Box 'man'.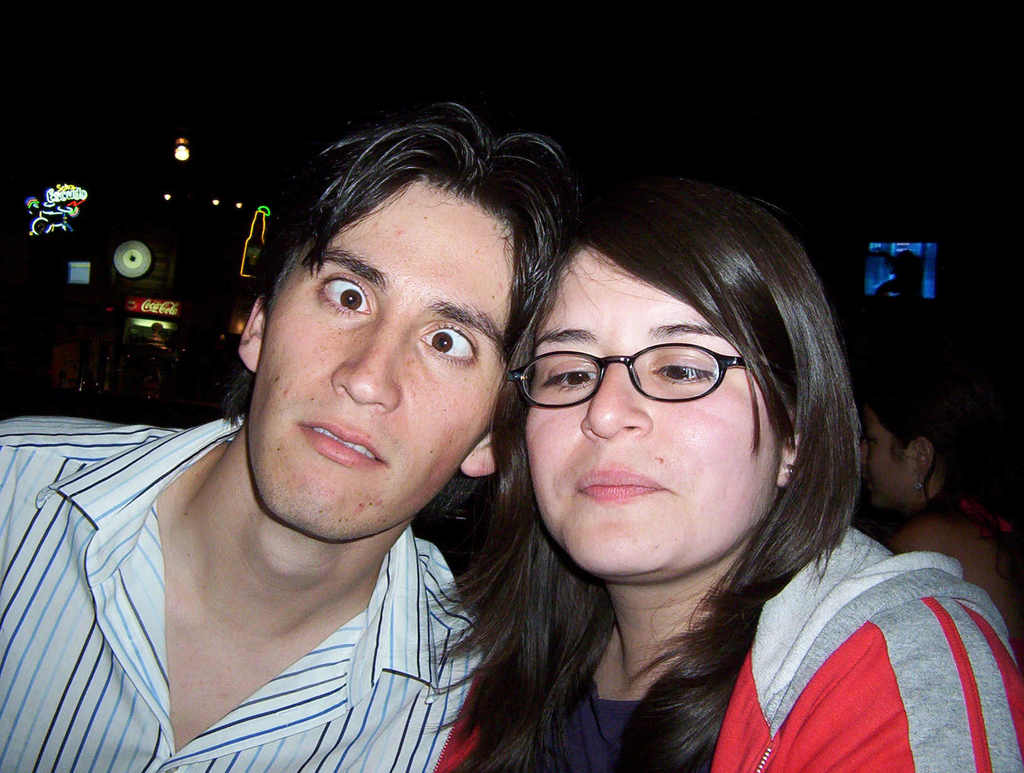
locate(62, 102, 632, 772).
